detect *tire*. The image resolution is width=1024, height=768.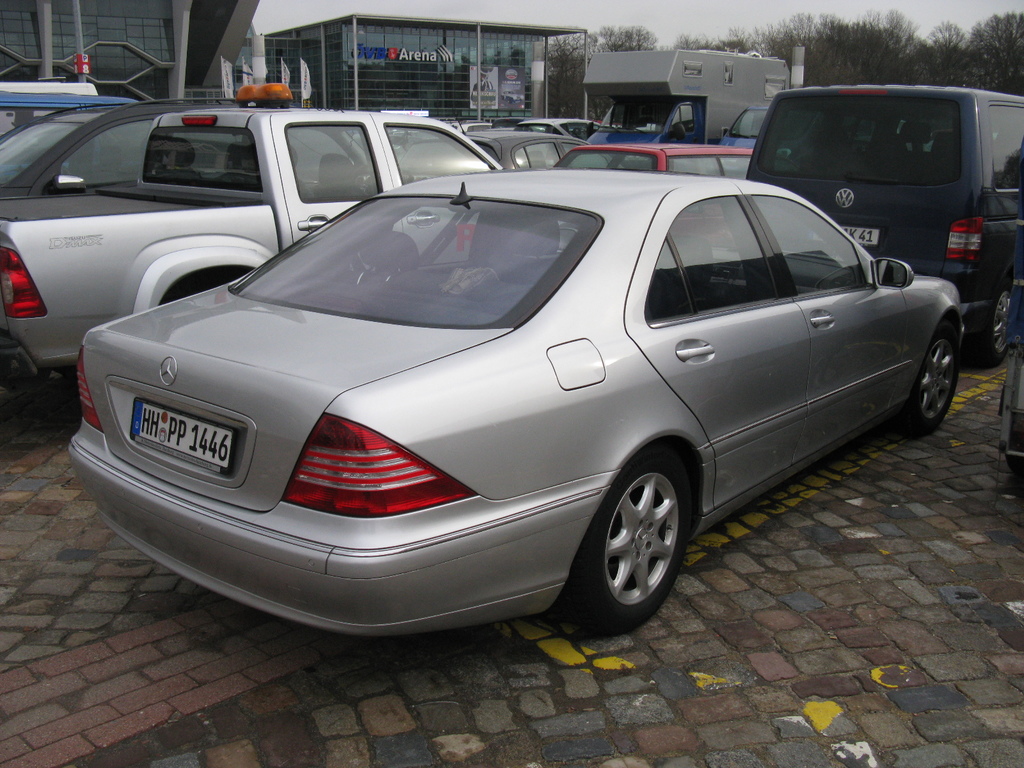
(x1=973, y1=276, x2=1023, y2=365).
